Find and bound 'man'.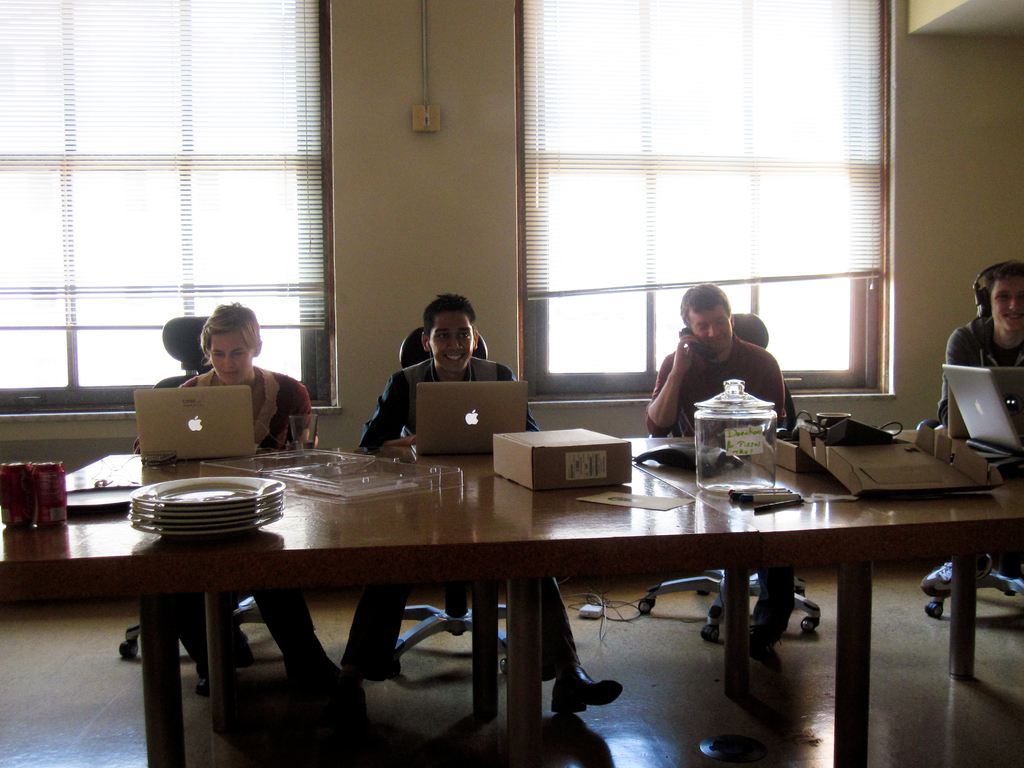
Bound: detection(350, 292, 623, 716).
